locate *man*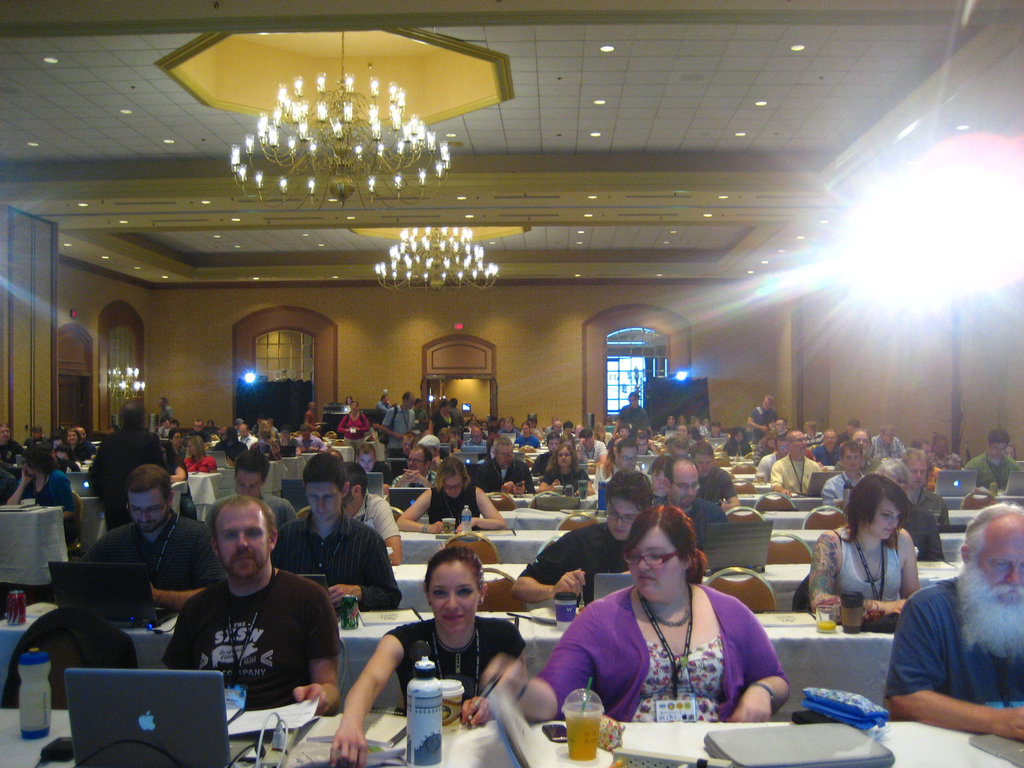
l=721, t=393, r=898, b=508
